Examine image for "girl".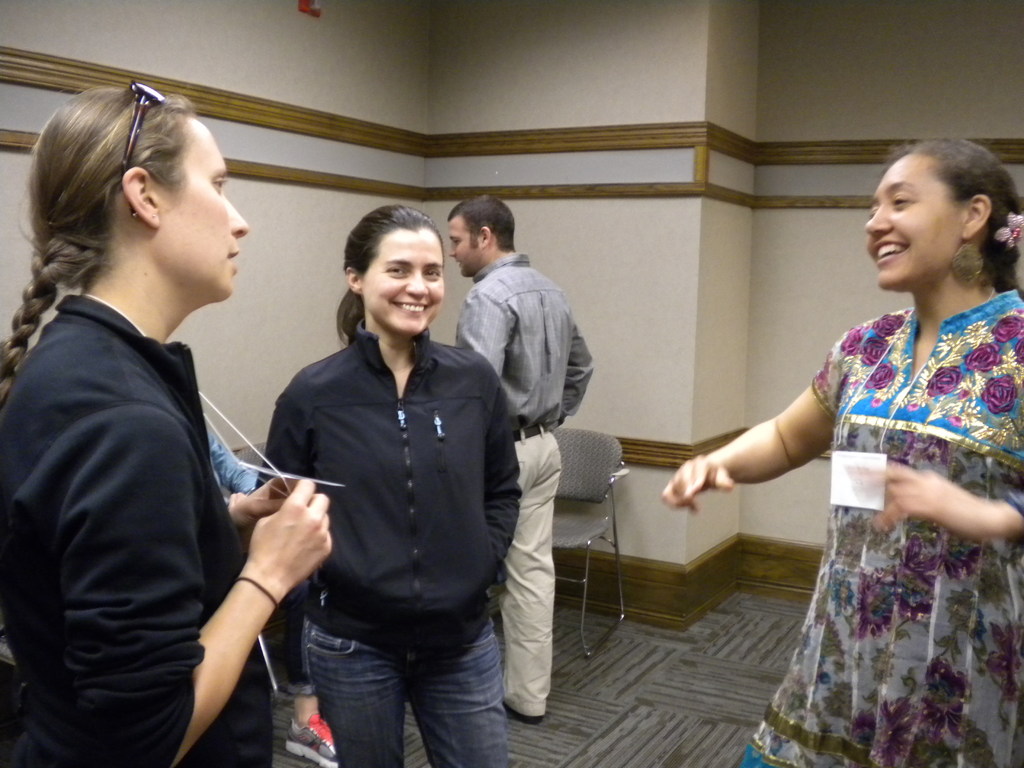
Examination result: BBox(0, 77, 333, 767).
